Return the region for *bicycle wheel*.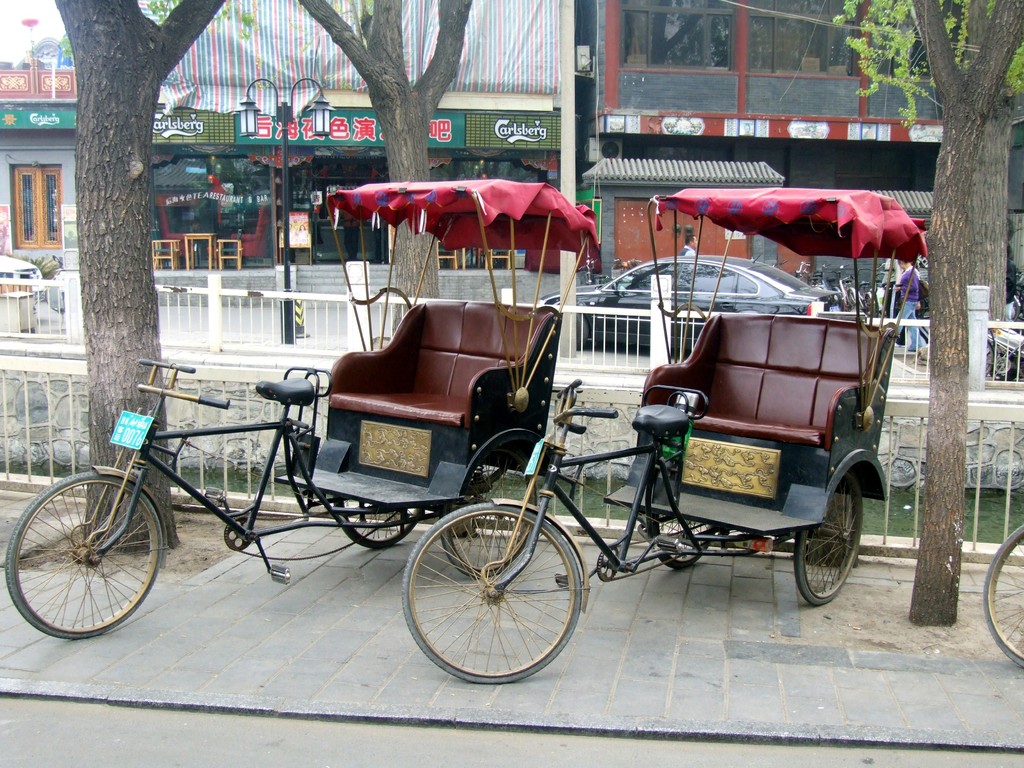
BBox(20, 464, 165, 650).
